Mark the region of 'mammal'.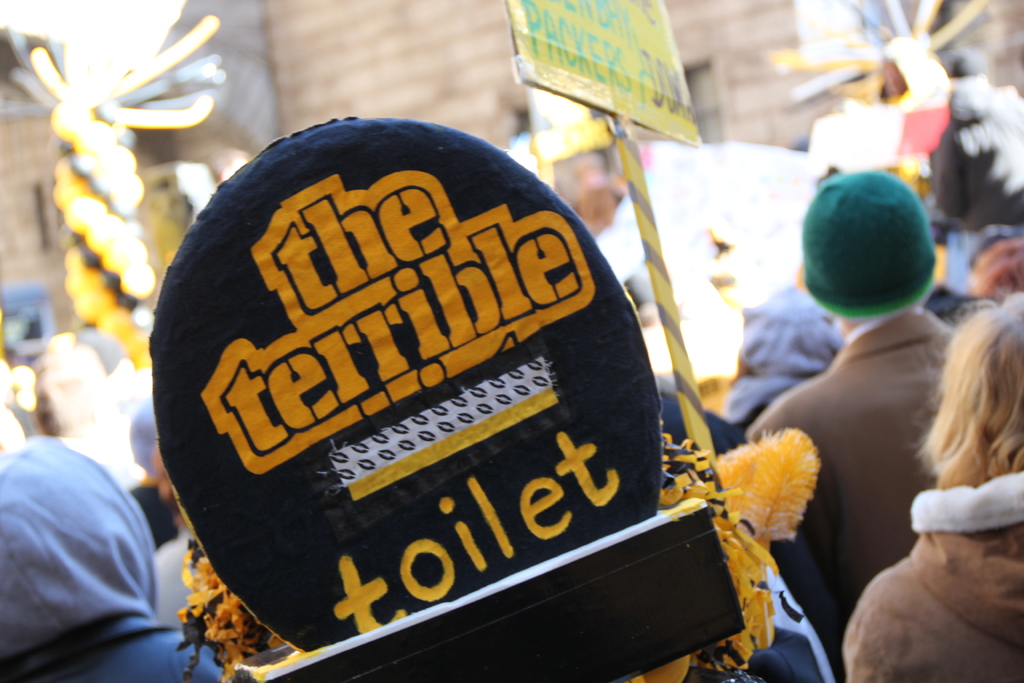
Region: (x1=836, y1=285, x2=1023, y2=682).
